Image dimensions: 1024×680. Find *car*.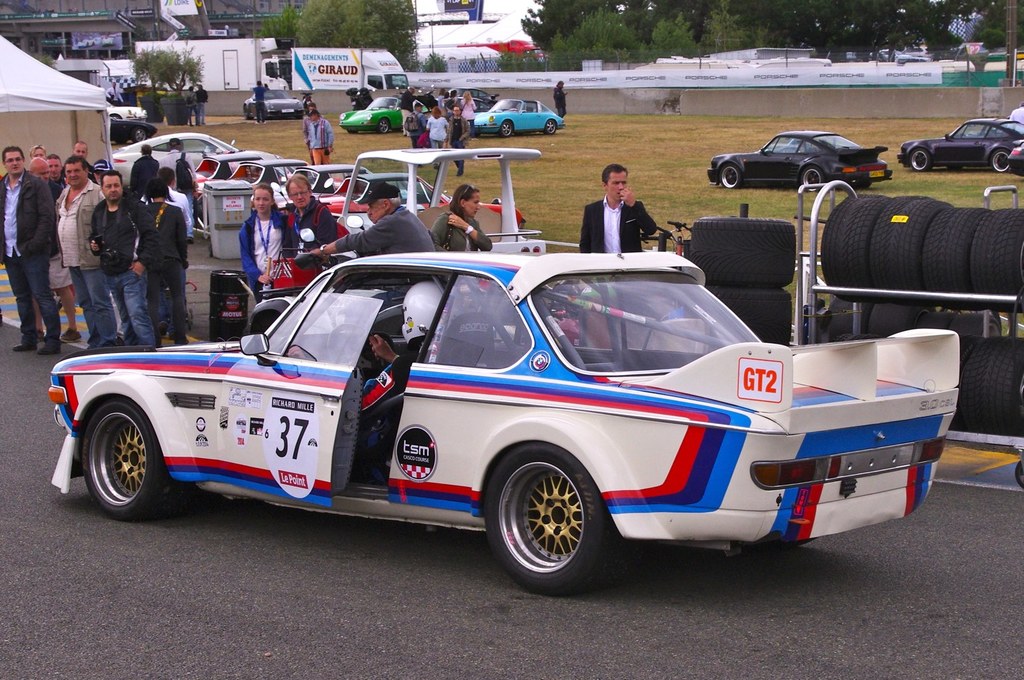
<bbox>903, 45, 928, 57</bbox>.
